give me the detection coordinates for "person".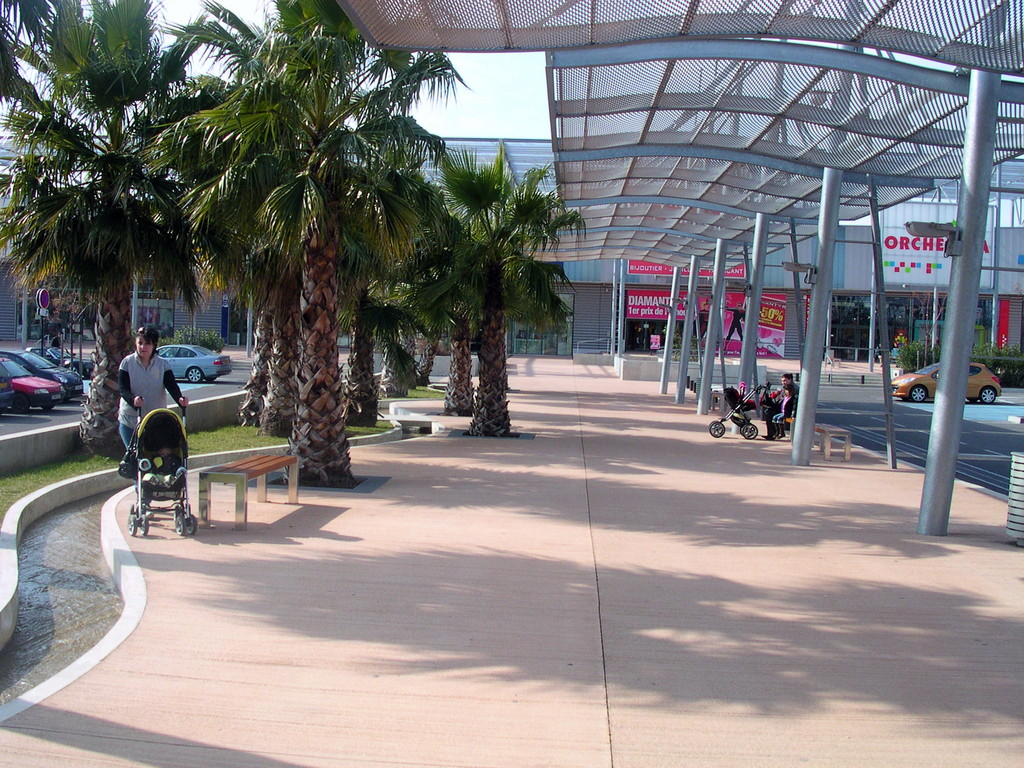
region(772, 387, 794, 436).
